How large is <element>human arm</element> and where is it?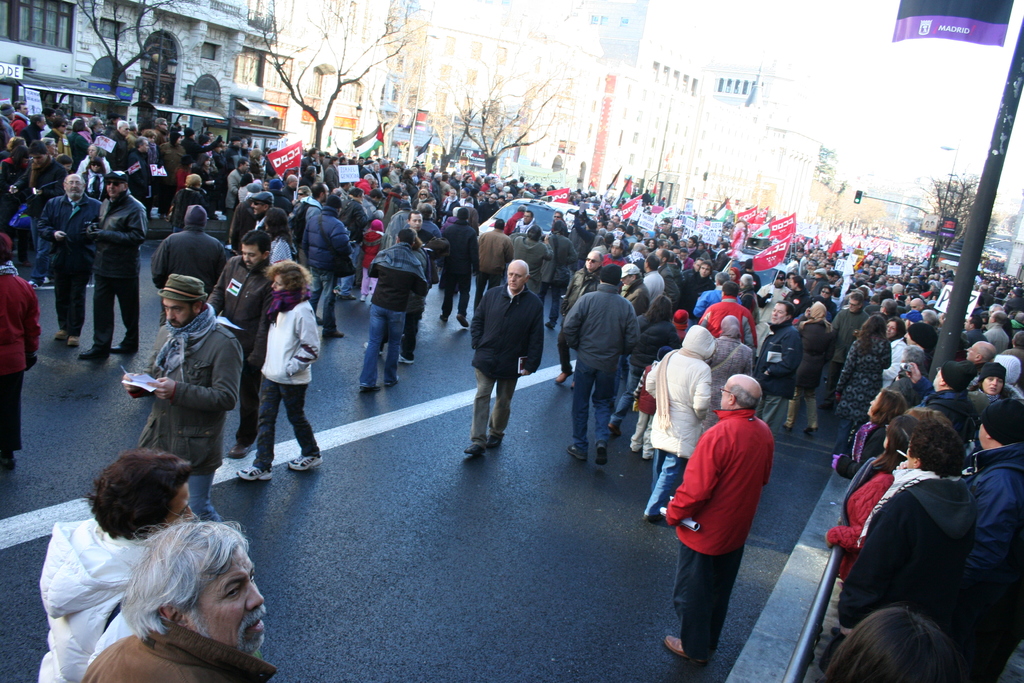
Bounding box: 285/309/321/377.
